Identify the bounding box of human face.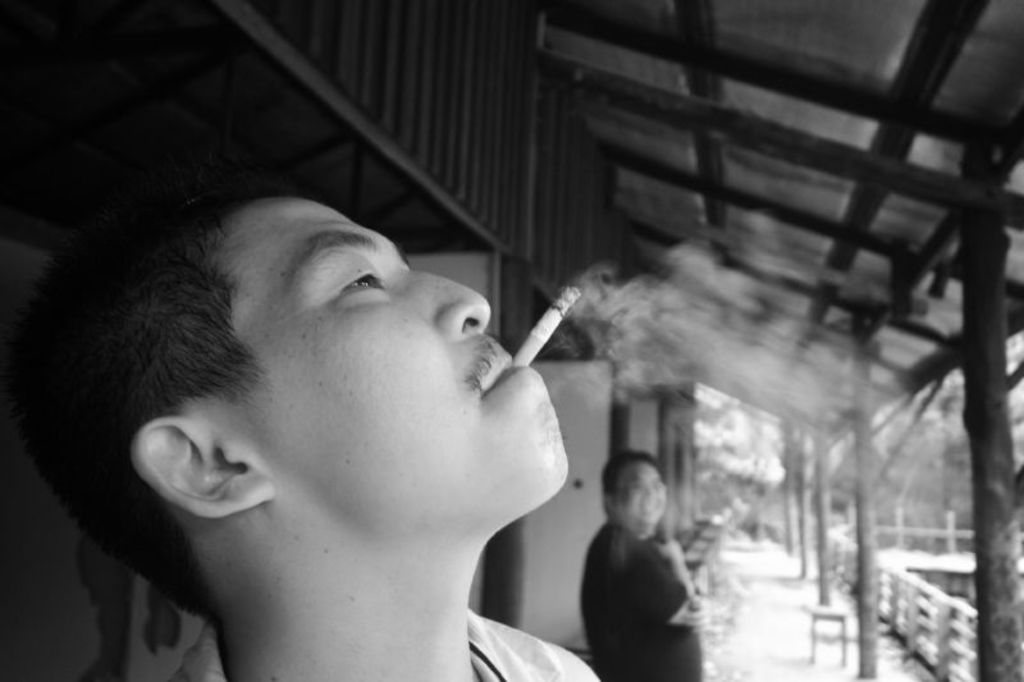
{"x1": 195, "y1": 201, "x2": 559, "y2": 523}.
